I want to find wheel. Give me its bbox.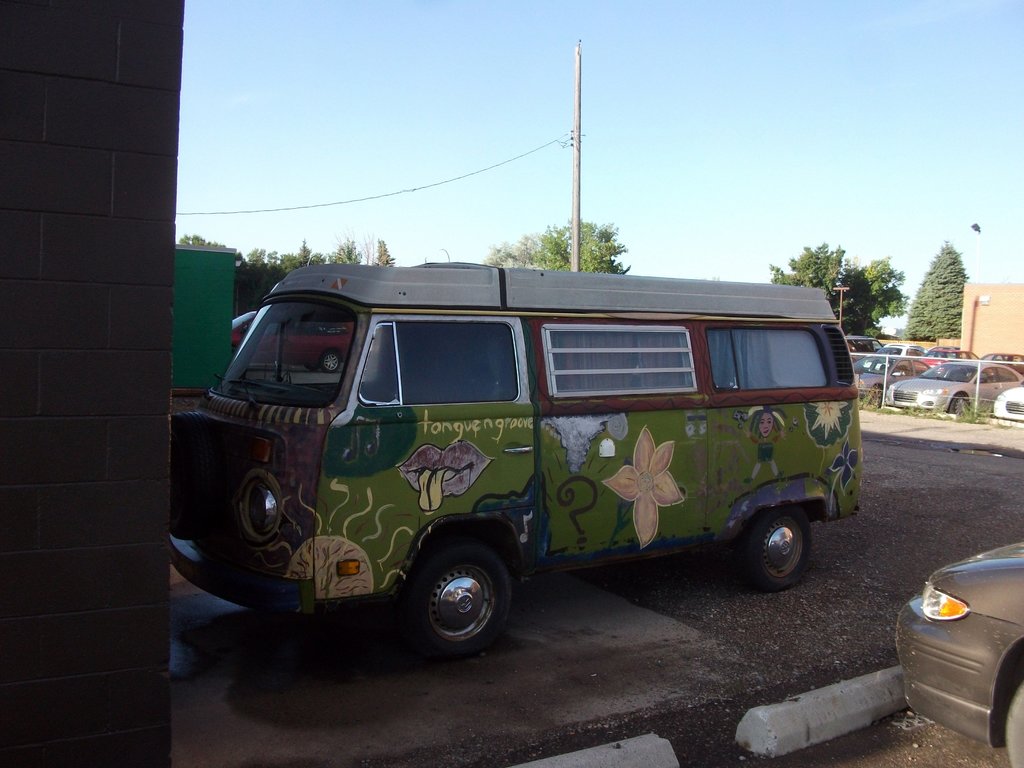
1001 685 1023 767.
